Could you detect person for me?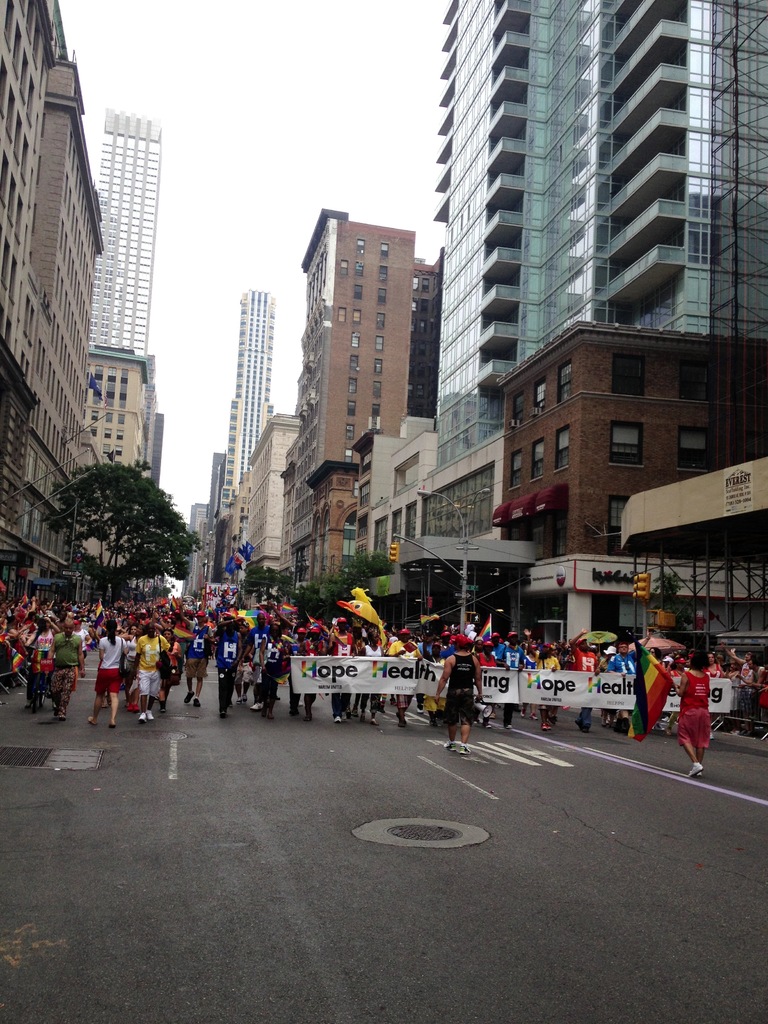
Detection result: 673, 612, 728, 776.
